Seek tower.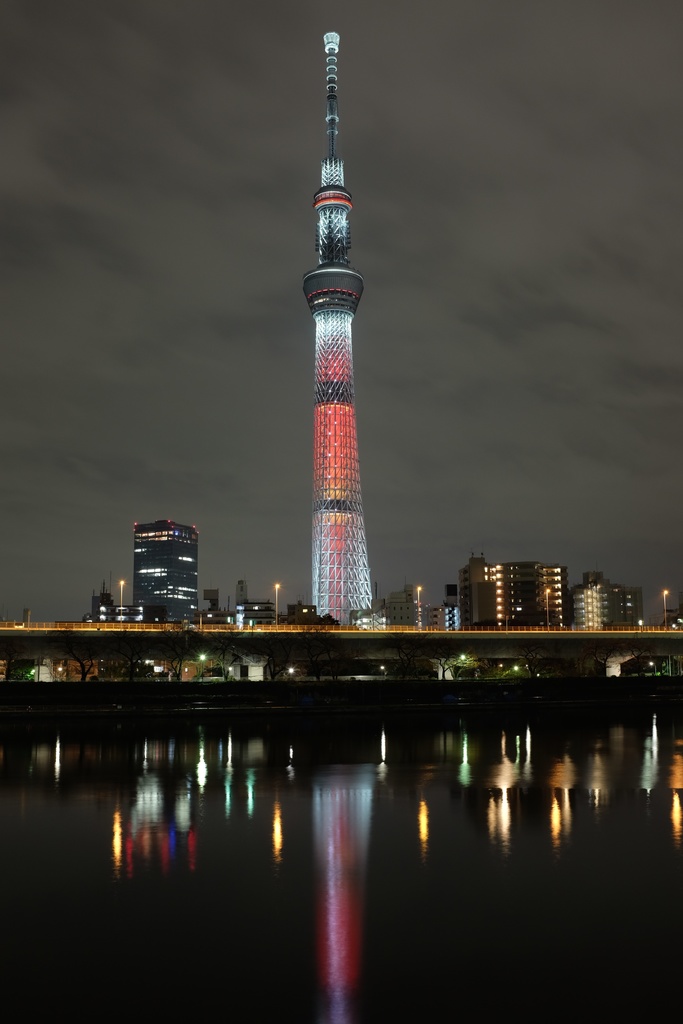
[136,512,197,624].
